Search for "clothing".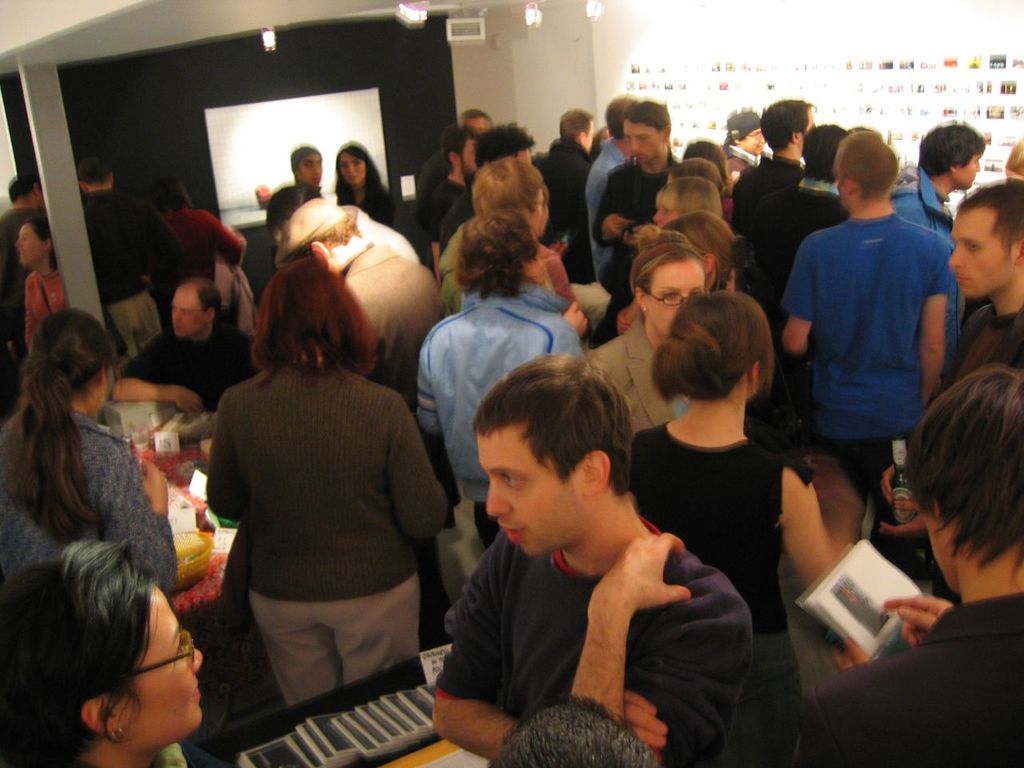
Found at region(537, 130, 599, 280).
